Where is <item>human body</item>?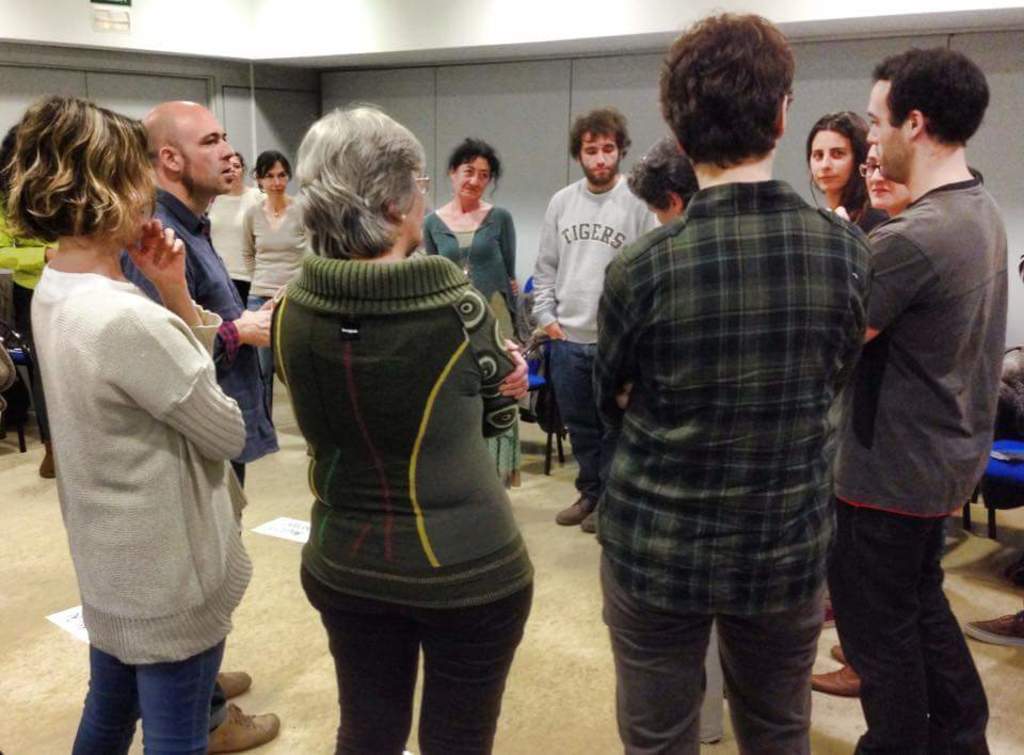
detection(865, 48, 1005, 754).
